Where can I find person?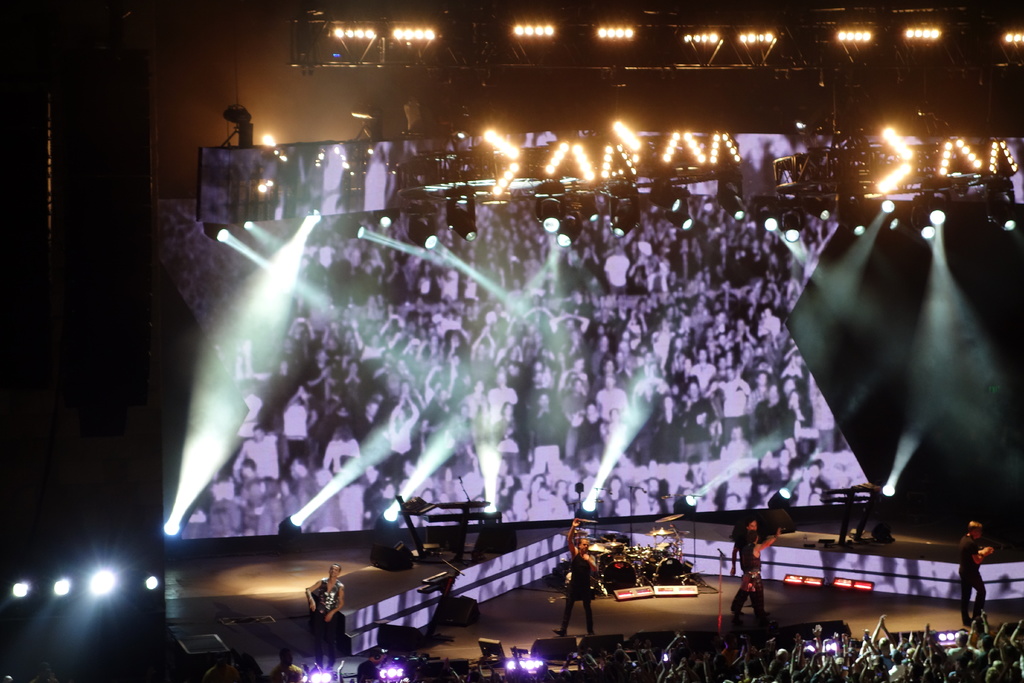
You can find it at {"left": 294, "top": 559, "right": 346, "bottom": 658}.
